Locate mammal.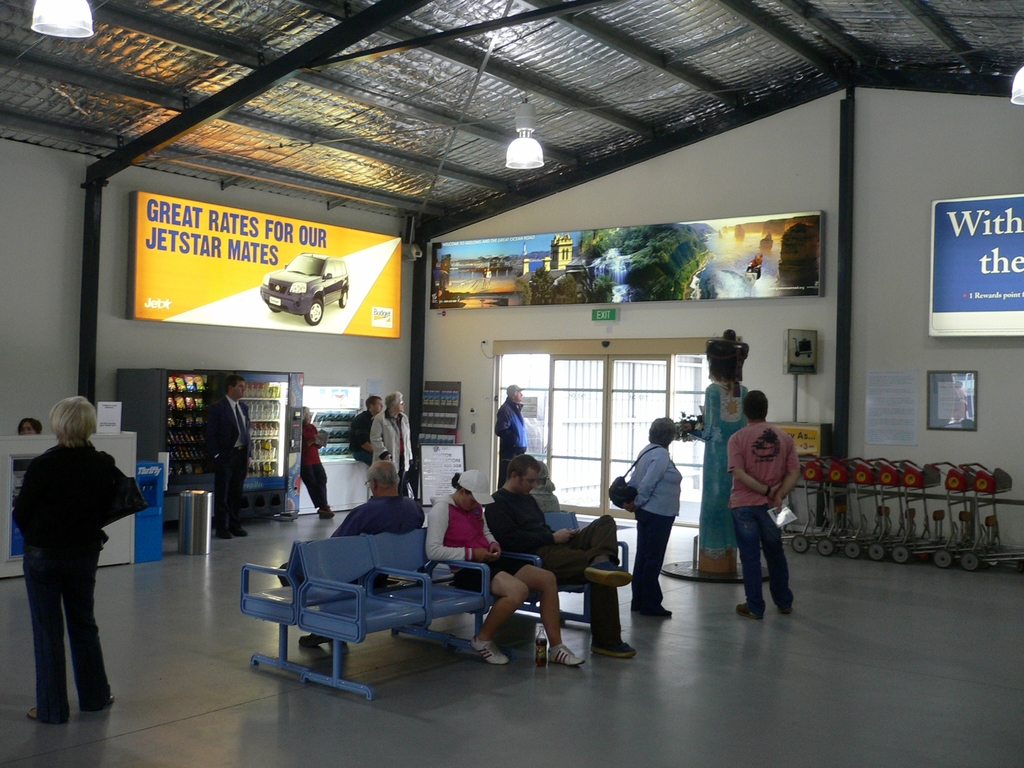
Bounding box: Rect(425, 466, 586, 667).
